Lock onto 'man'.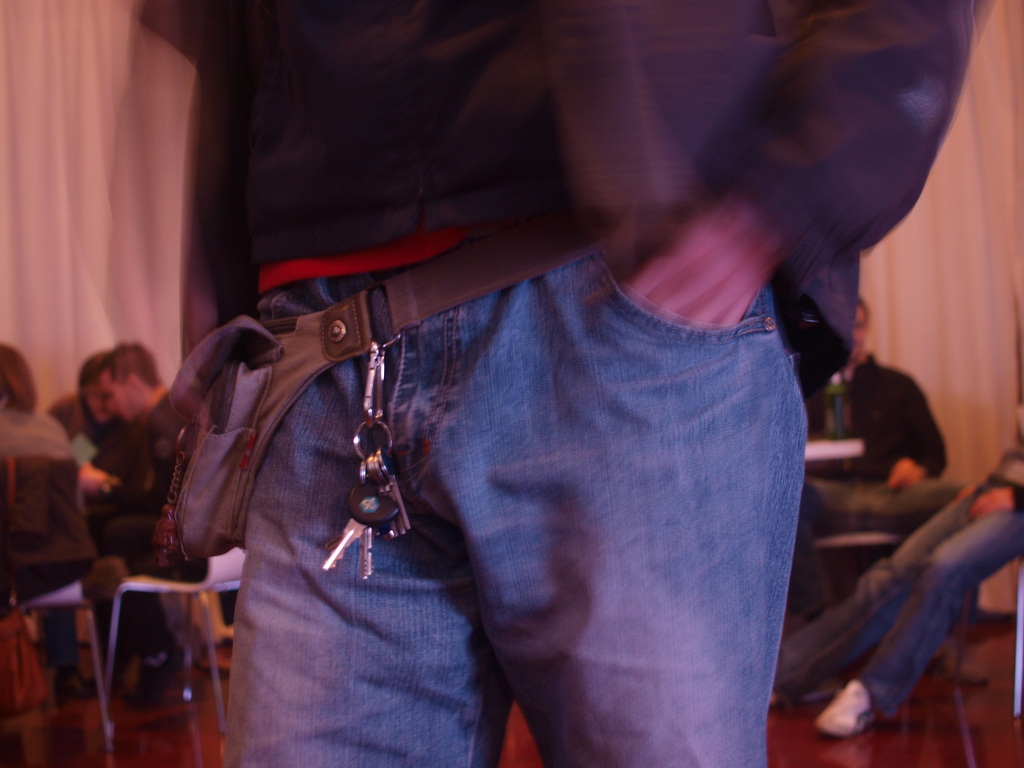
Locked: 72:340:175:696.
